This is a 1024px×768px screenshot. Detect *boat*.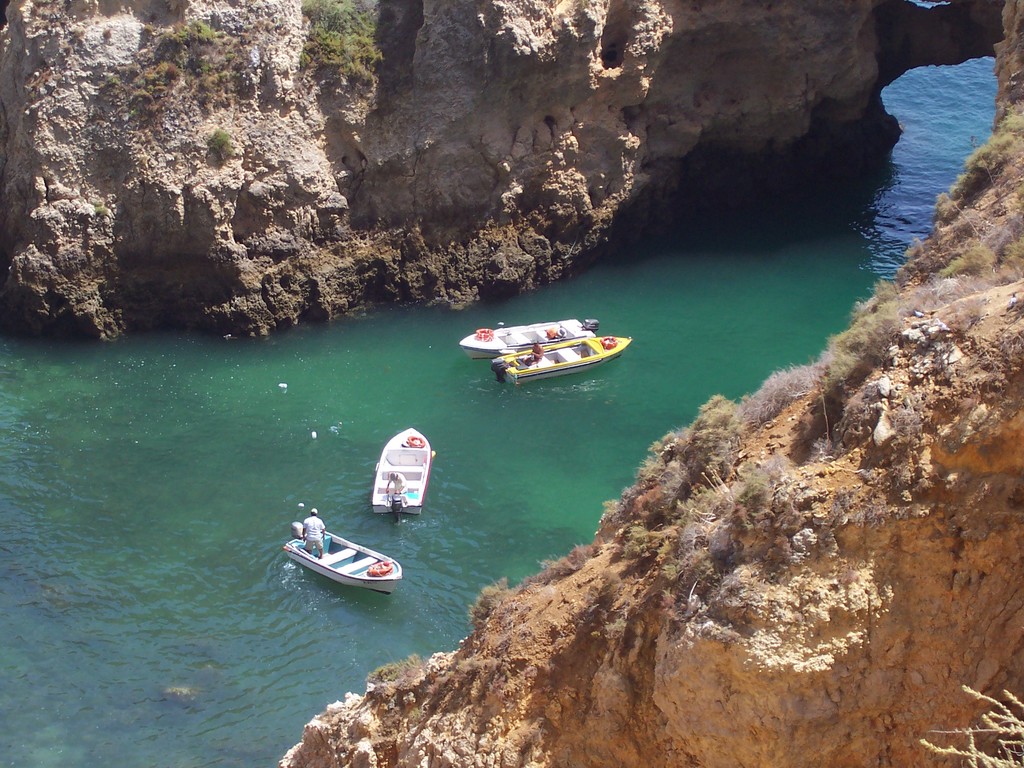
274, 524, 404, 605.
